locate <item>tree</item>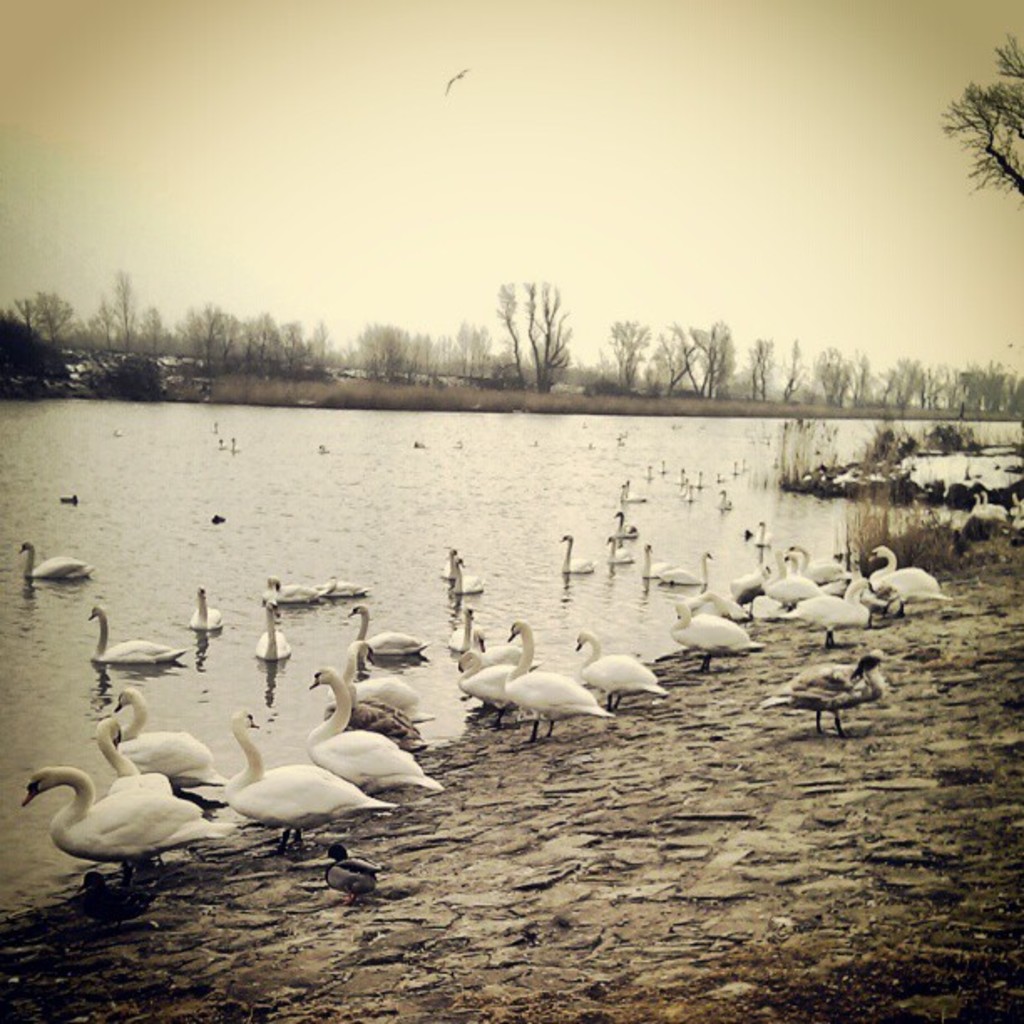
detection(934, 25, 1022, 202)
